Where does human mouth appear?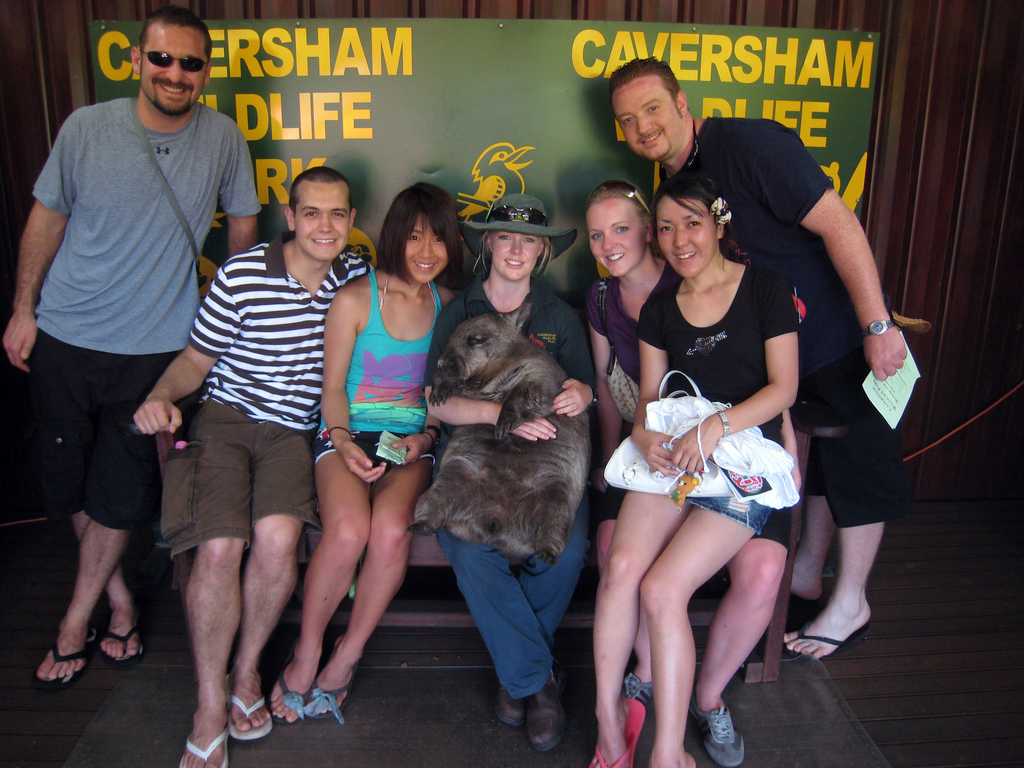
Appears at 308/238/336/242.
